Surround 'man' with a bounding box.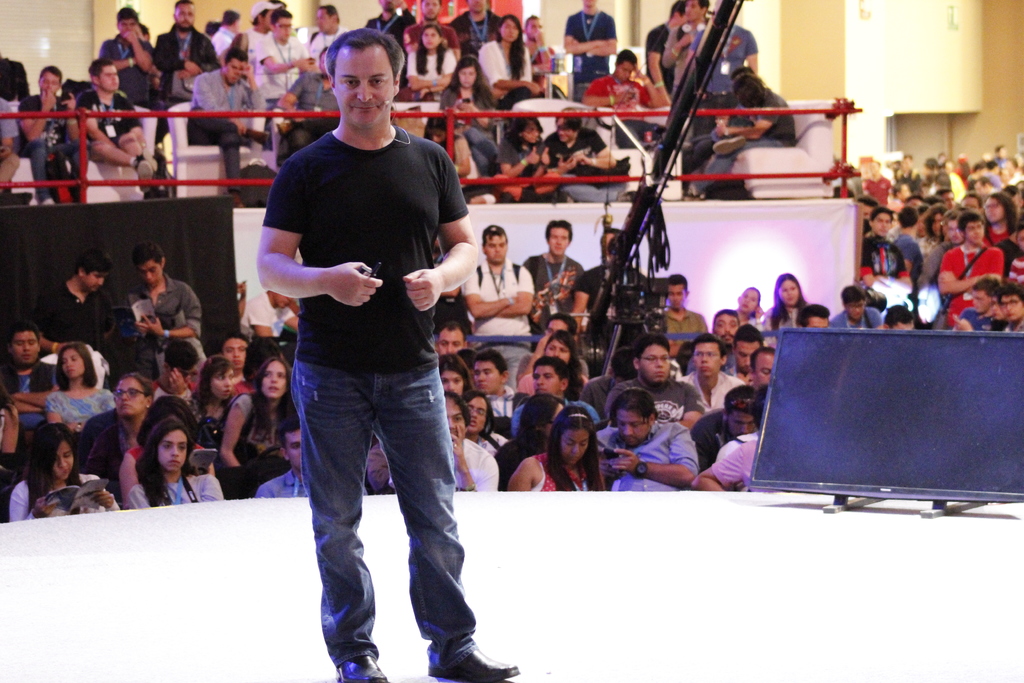
region(561, 0, 616, 99).
